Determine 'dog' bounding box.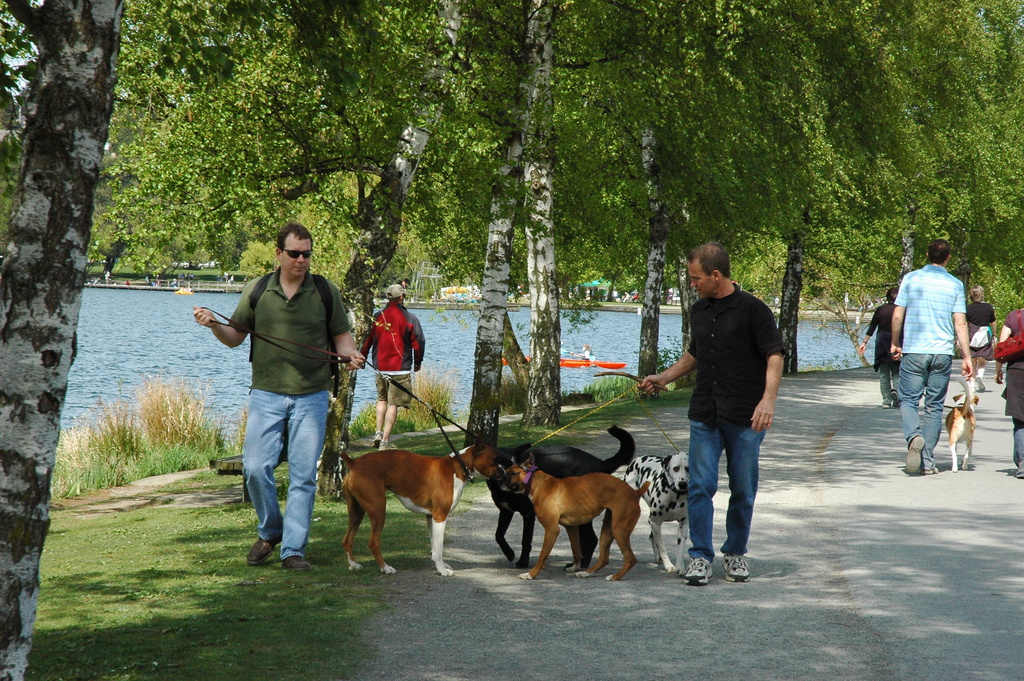
Determined: [left=335, top=434, right=504, bottom=580].
